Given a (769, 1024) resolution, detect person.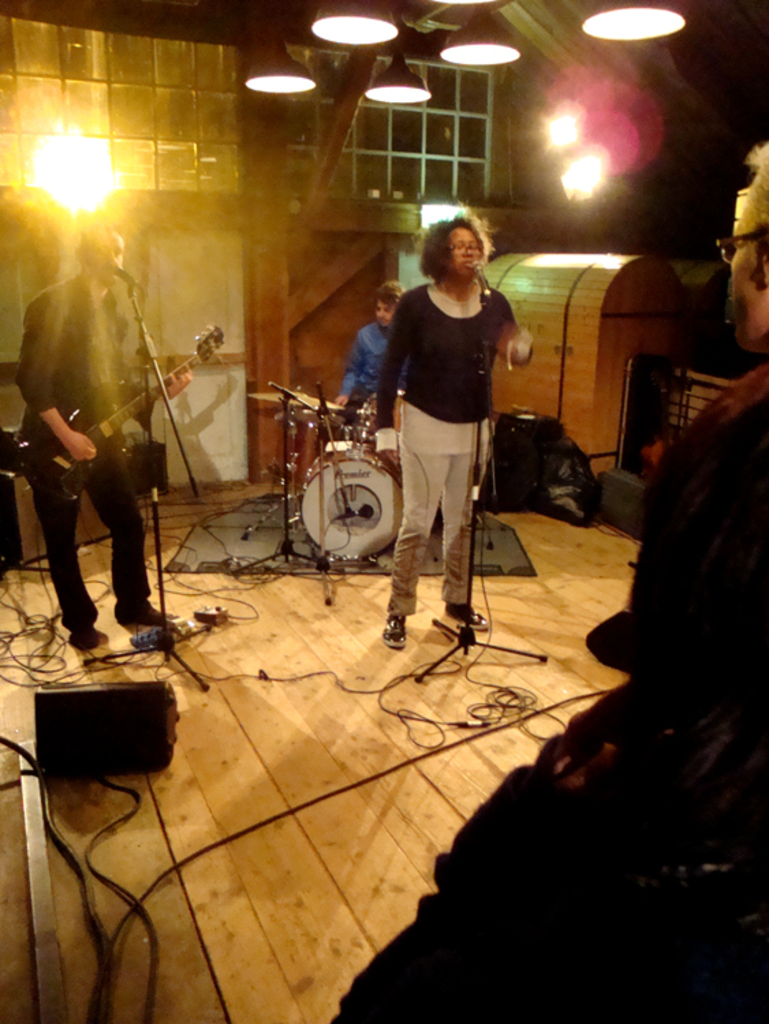
<box>363,223,538,650</box>.
